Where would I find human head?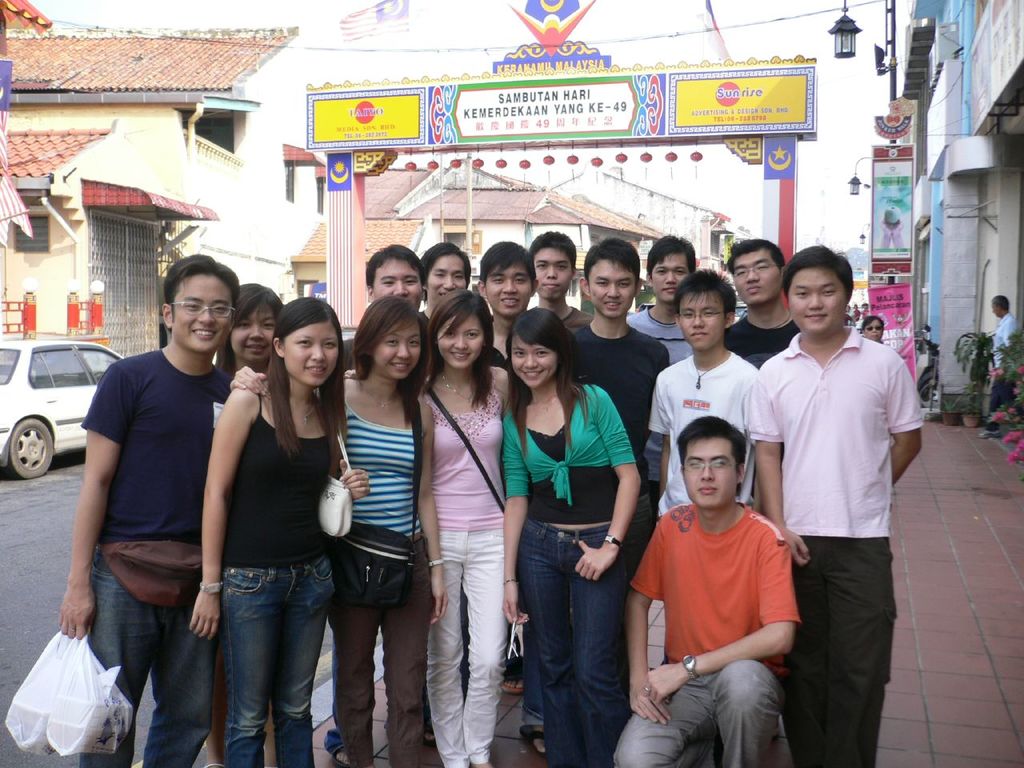
At 365/247/423/306.
